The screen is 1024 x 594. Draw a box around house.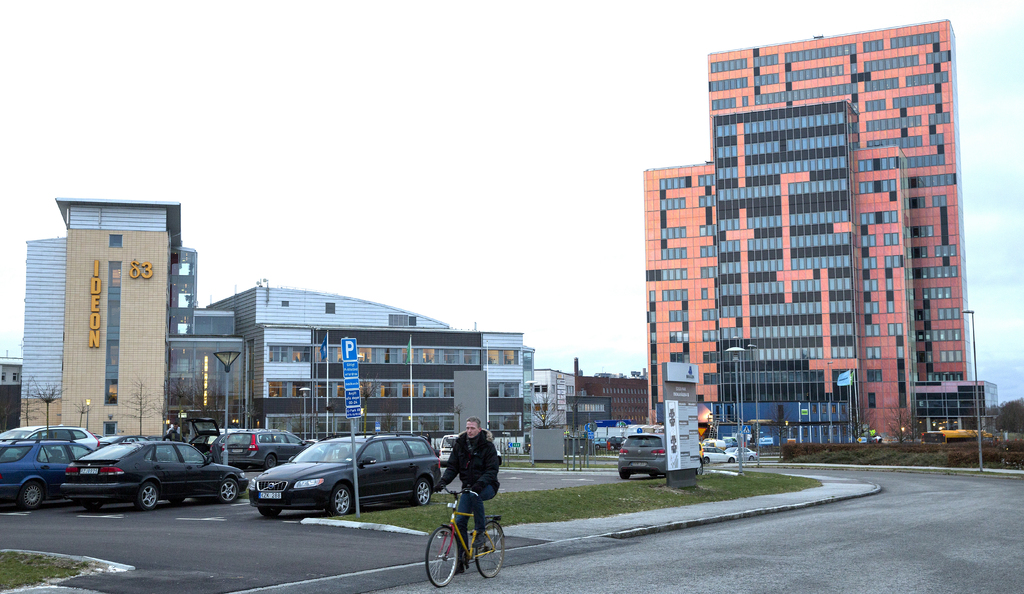
<bbox>170, 240, 250, 424</bbox>.
